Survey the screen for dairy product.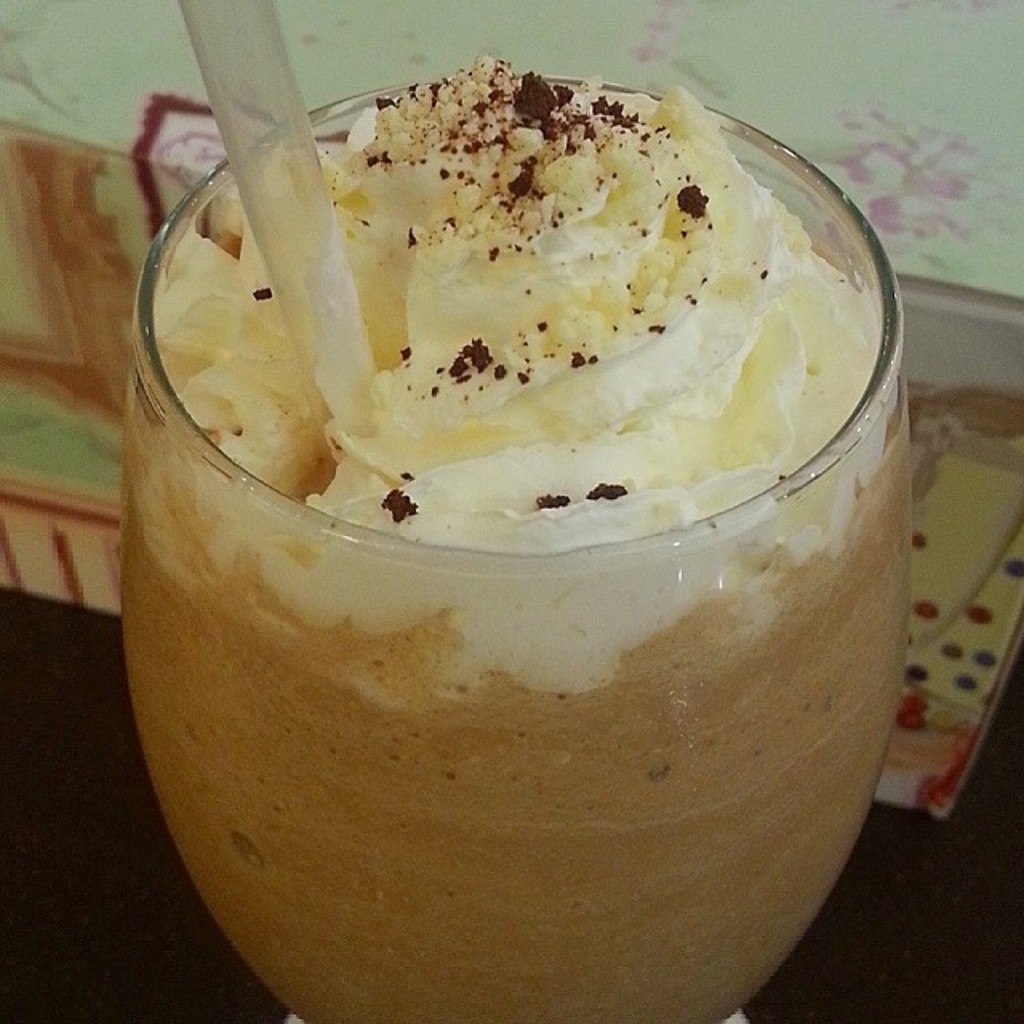
Survey found: Rect(107, 72, 923, 934).
